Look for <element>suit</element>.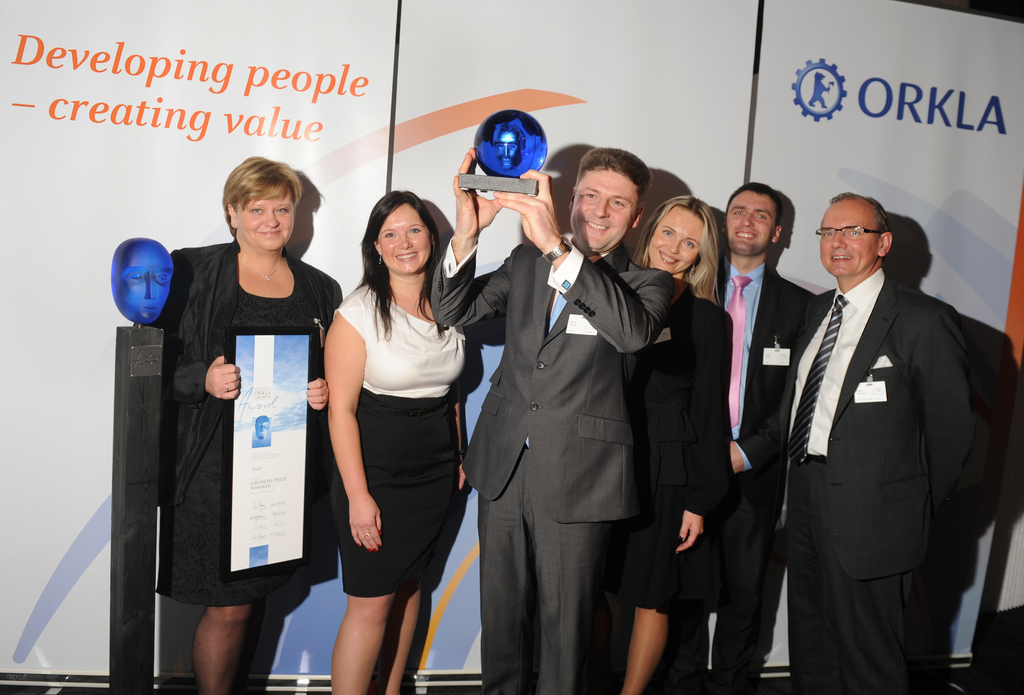
Found: BBox(604, 293, 728, 614).
